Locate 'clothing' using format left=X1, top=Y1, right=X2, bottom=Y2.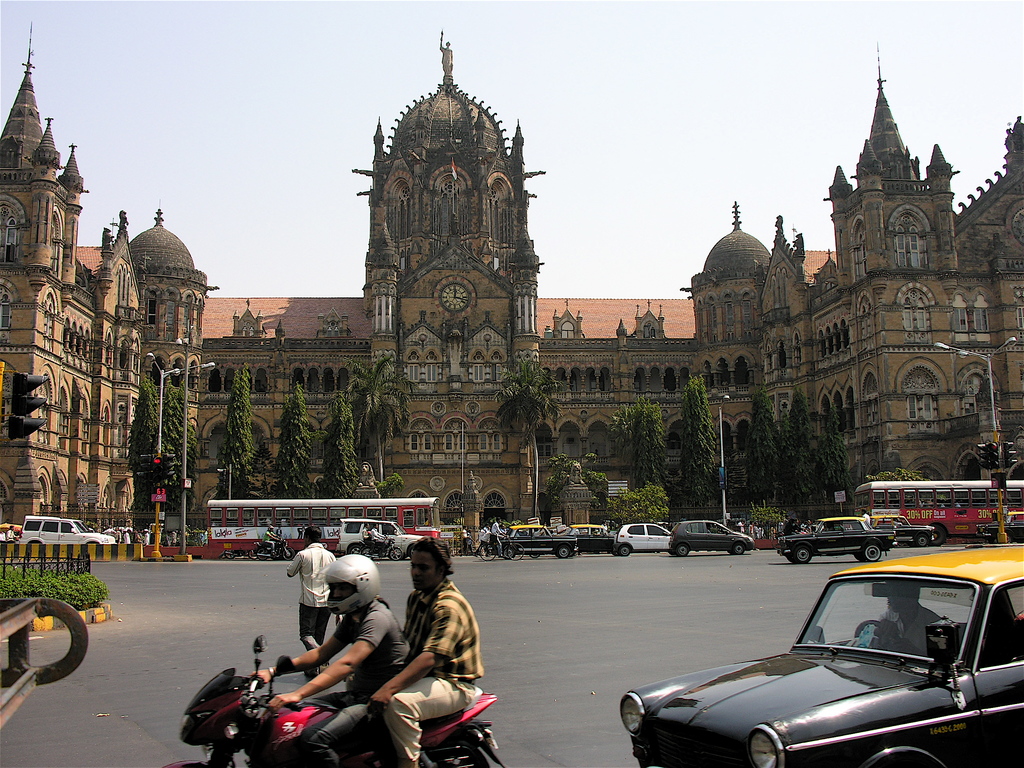
left=262, top=529, right=276, bottom=553.
